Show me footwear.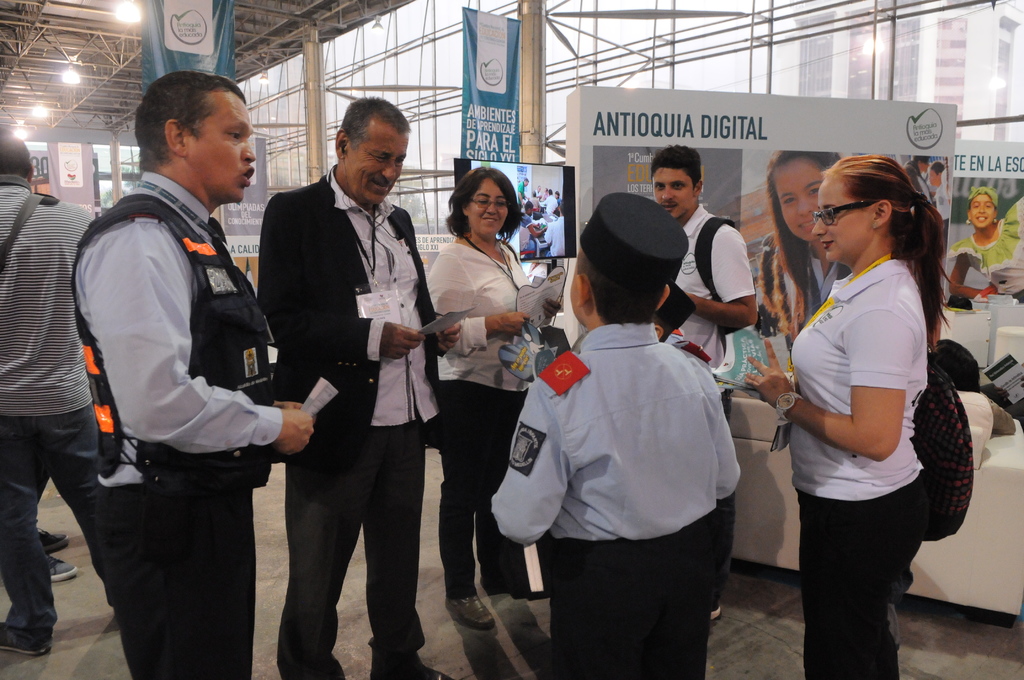
footwear is here: select_region(373, 652, 447, 676).
